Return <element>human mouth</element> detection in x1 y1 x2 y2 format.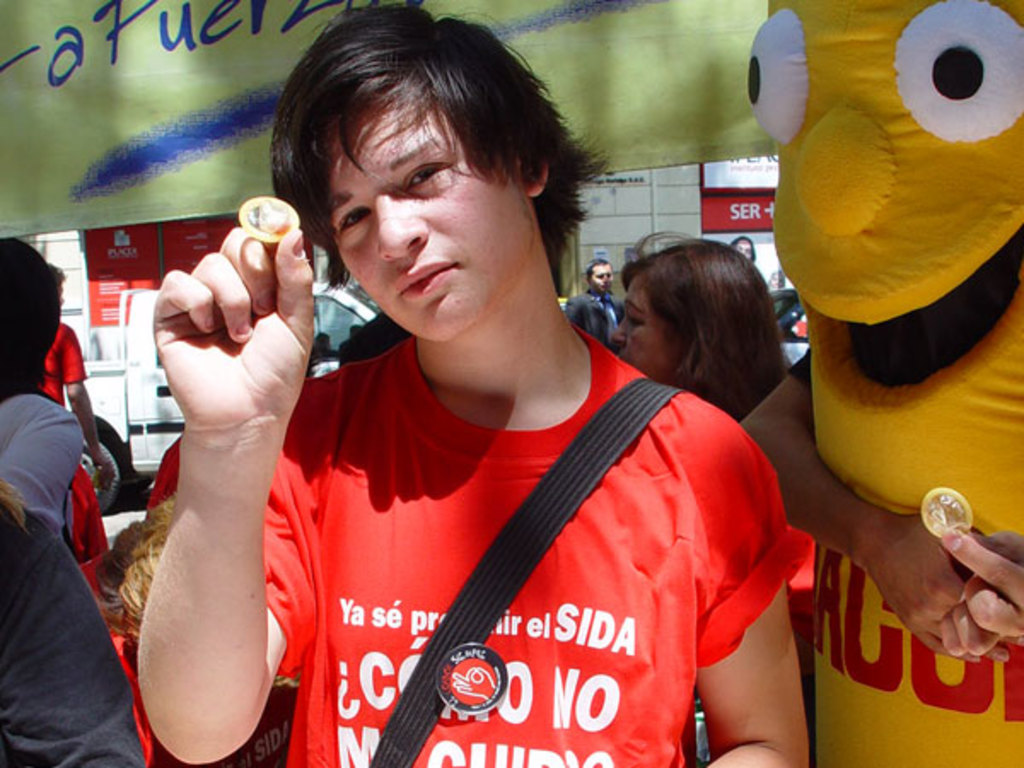
394 256 452 307.
